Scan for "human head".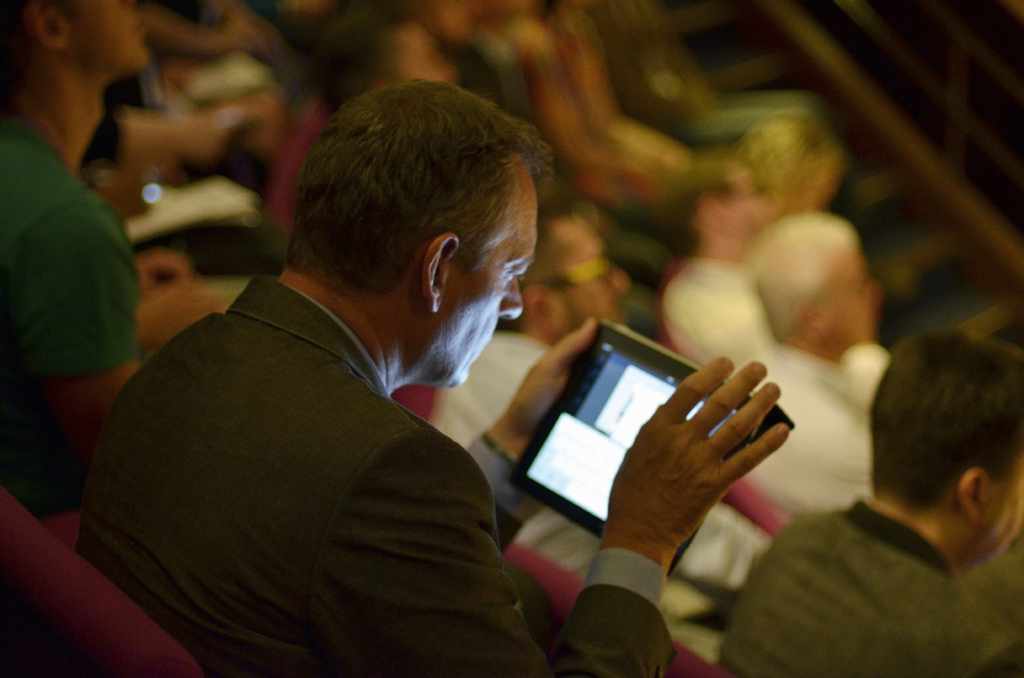
Scan result: crop(272, 80, 538, 365).
